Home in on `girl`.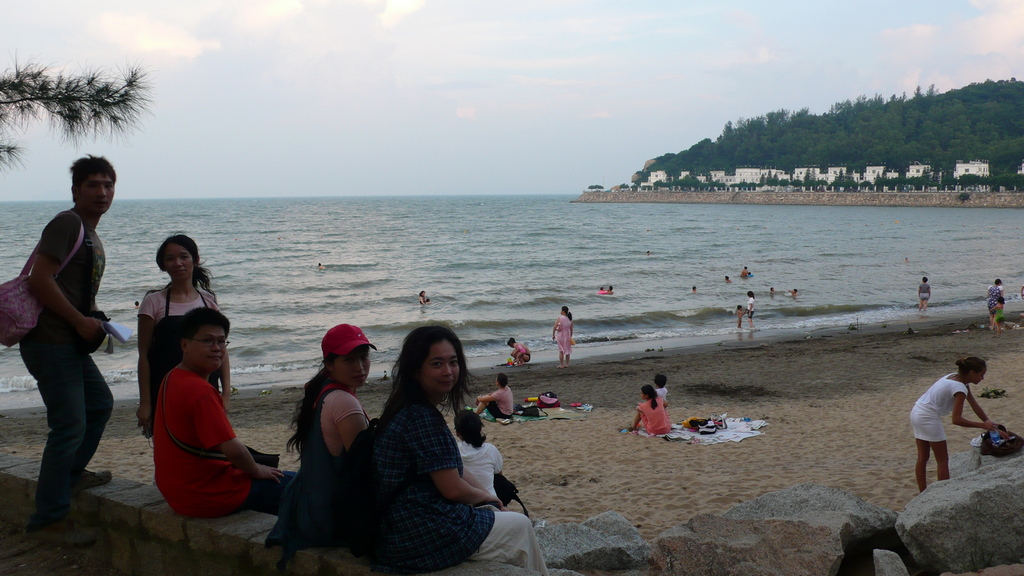
Homed in at [986, 278, 1005, 317].
